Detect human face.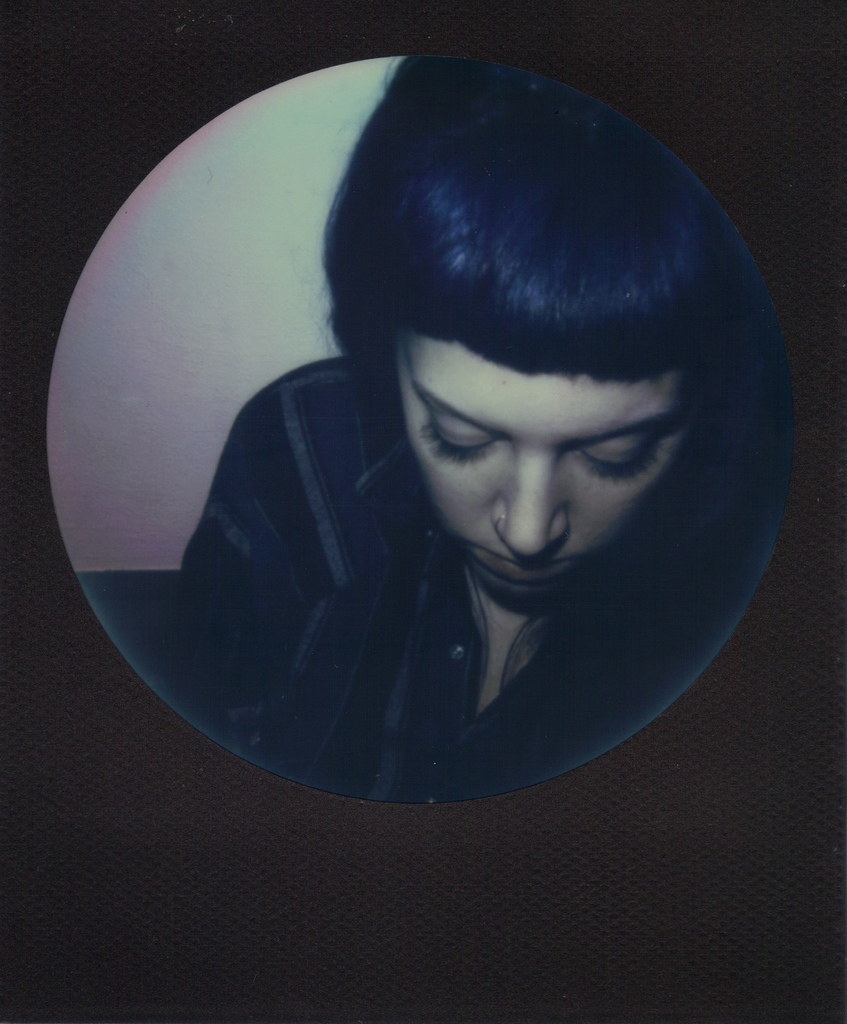
Detected at BBox(399, 330, 696, 598).
